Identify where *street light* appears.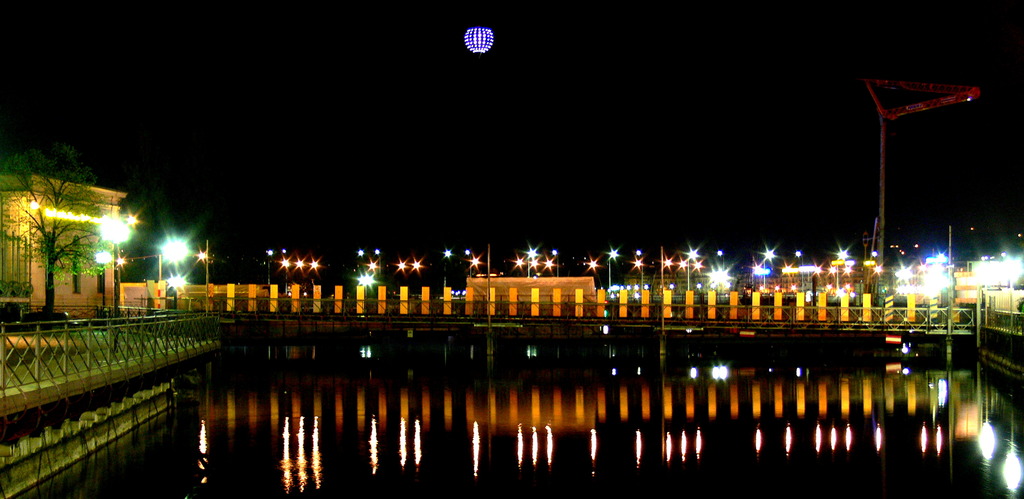
Appears at [left=545, top=253, right=564, bottom=278].
